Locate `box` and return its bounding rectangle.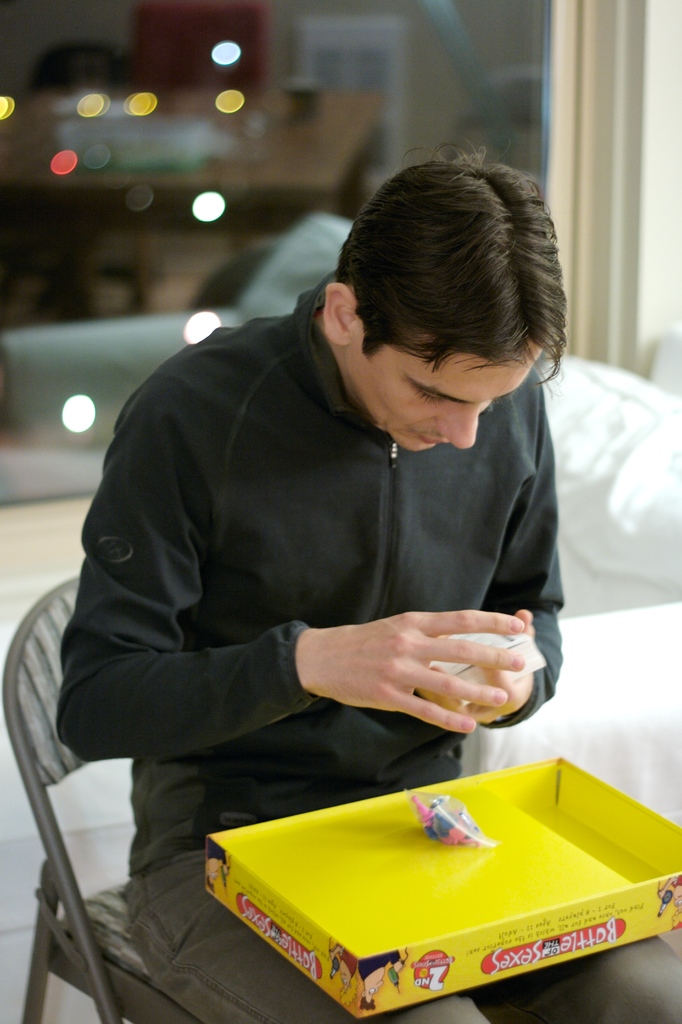
region(204, 755, 681, 1023).
